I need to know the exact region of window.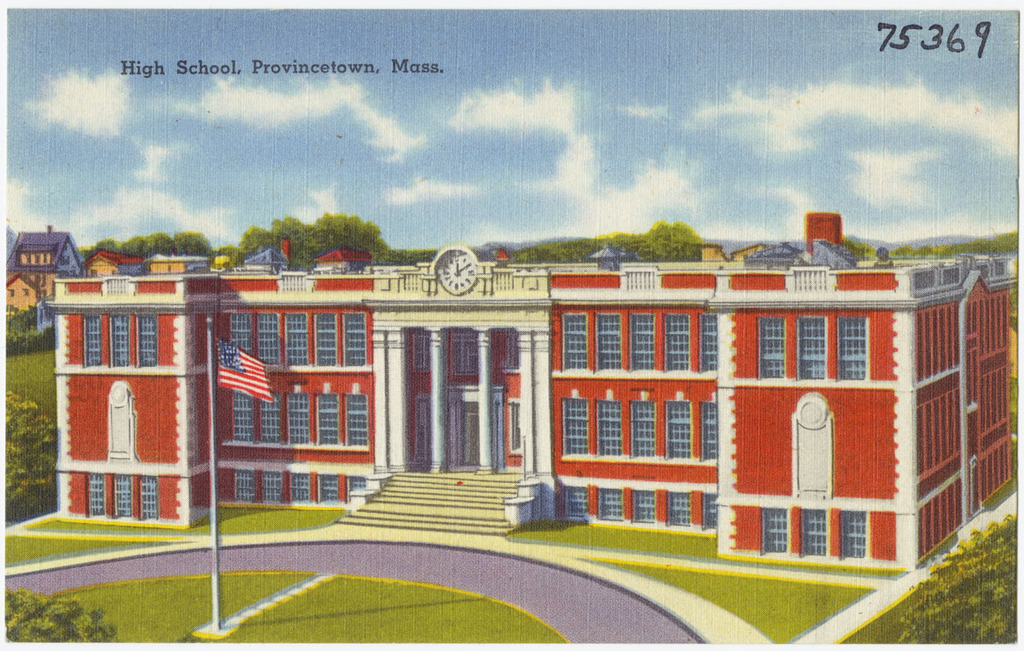
Region: 111:316:130:366.
